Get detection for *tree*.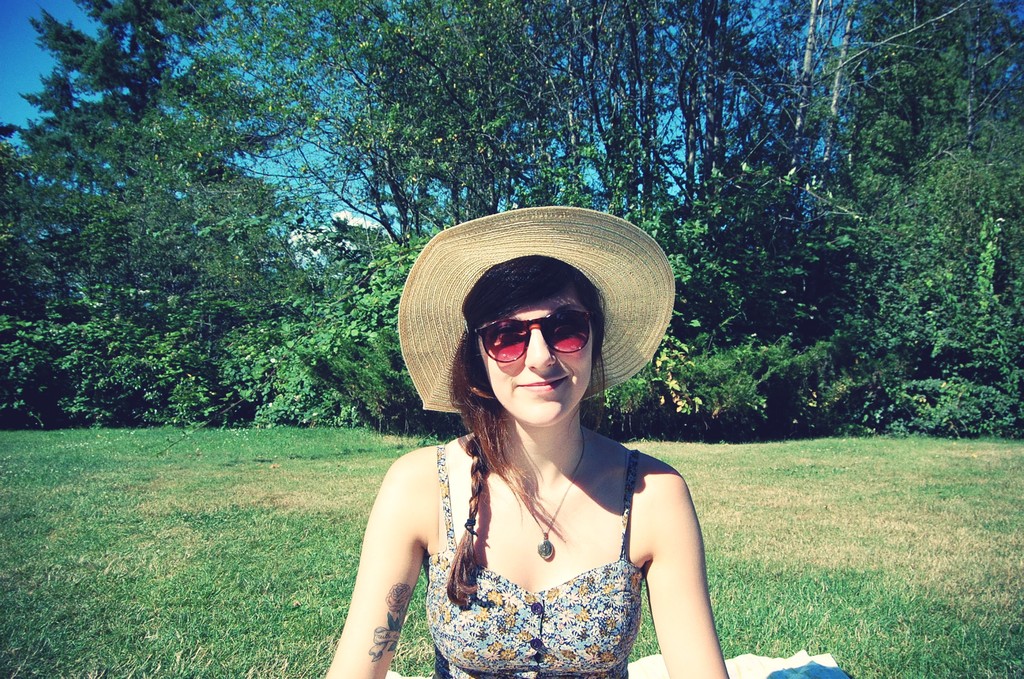
Detection: x1=0, y1=122, x2=95, y2=443.
